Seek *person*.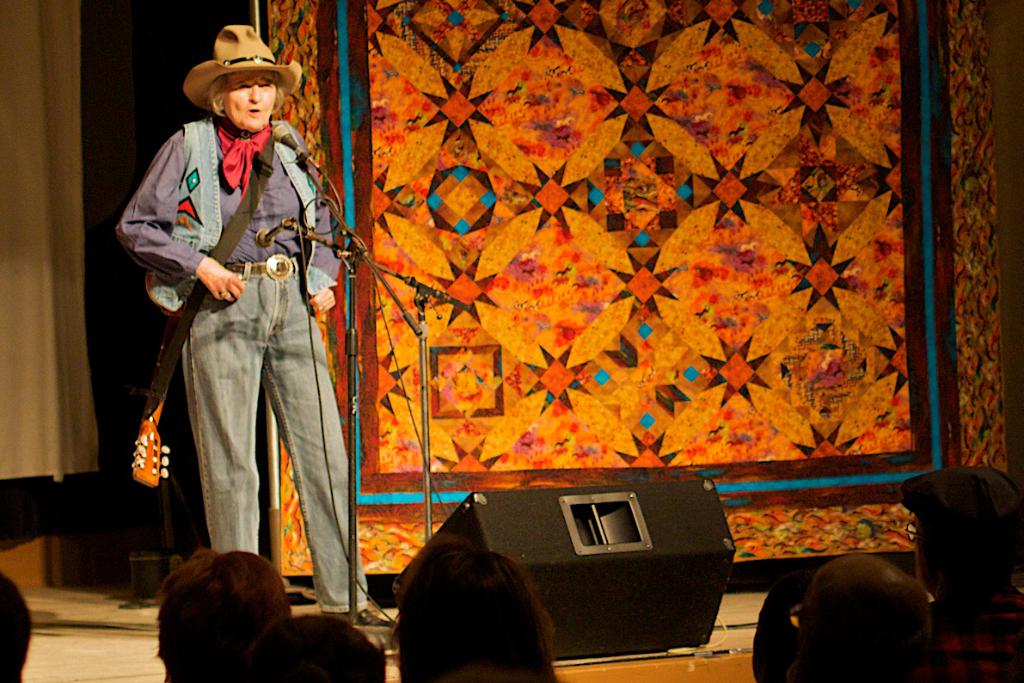
(x1=125, y1=33, x2=348, y2=627).
